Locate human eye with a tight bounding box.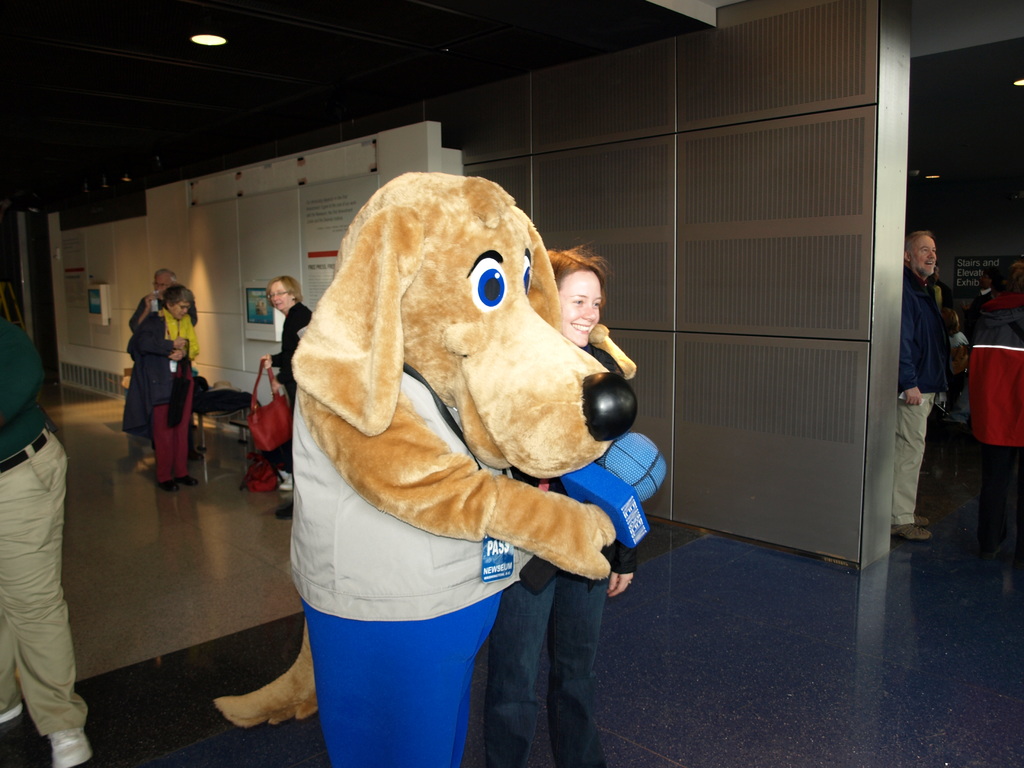
bbox(920, 248, 925, 254).
